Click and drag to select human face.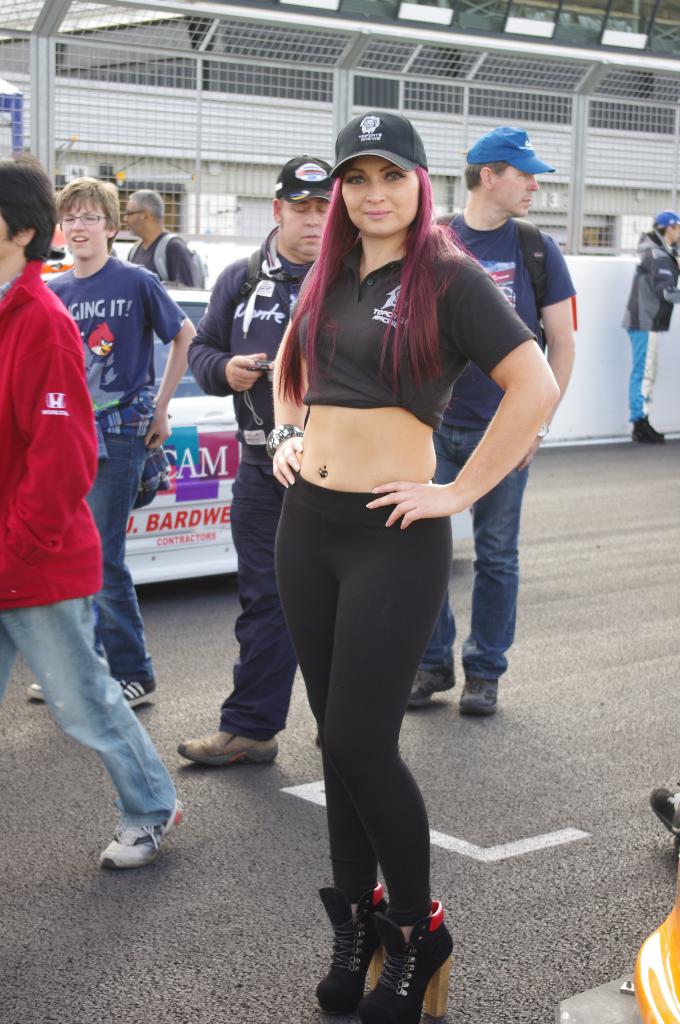
Selection: pyautogui.locateOnScreen(340, 157, 419, 241).
